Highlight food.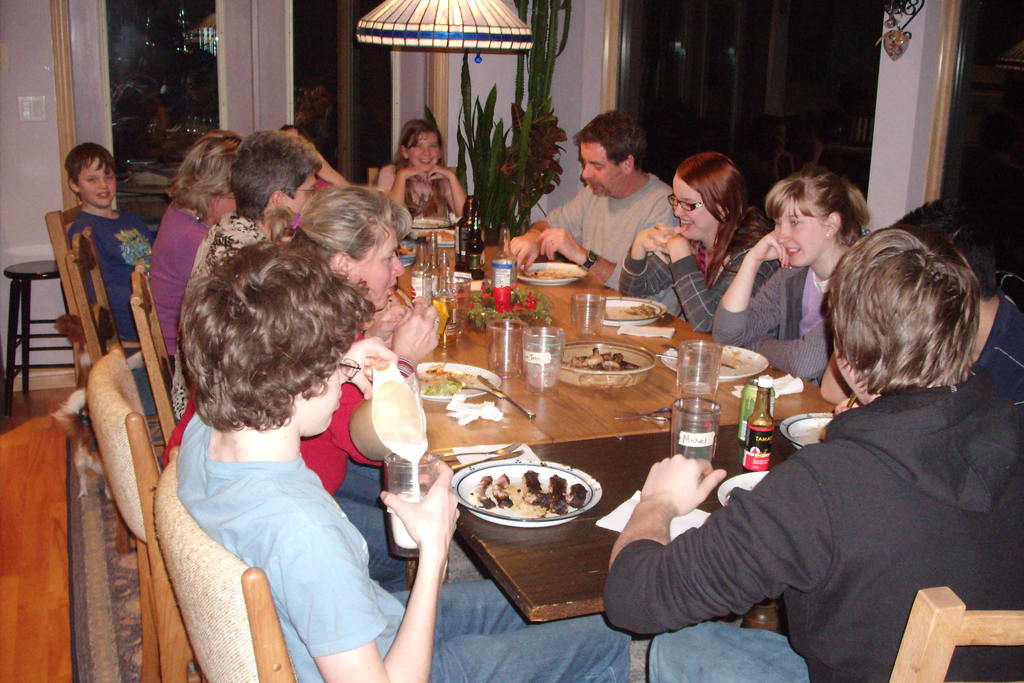
Highlighted region: {"x1": 394, "y1": 243, "x2": 412, "y2": 252}.
